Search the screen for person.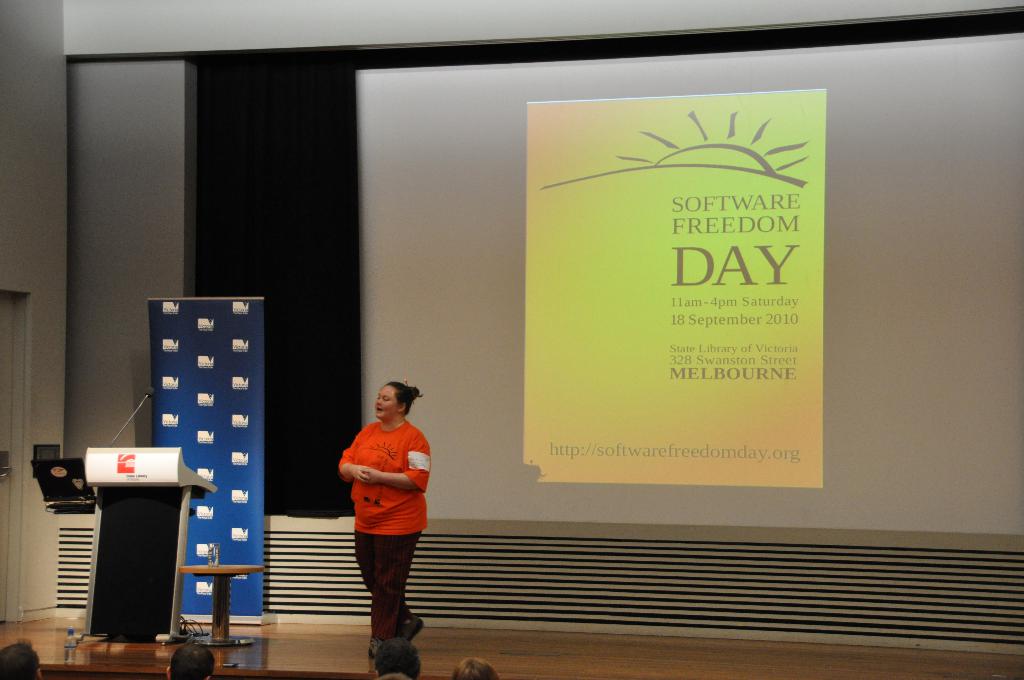
Found at x1=371, y1=635, x2=425, y2=679.
